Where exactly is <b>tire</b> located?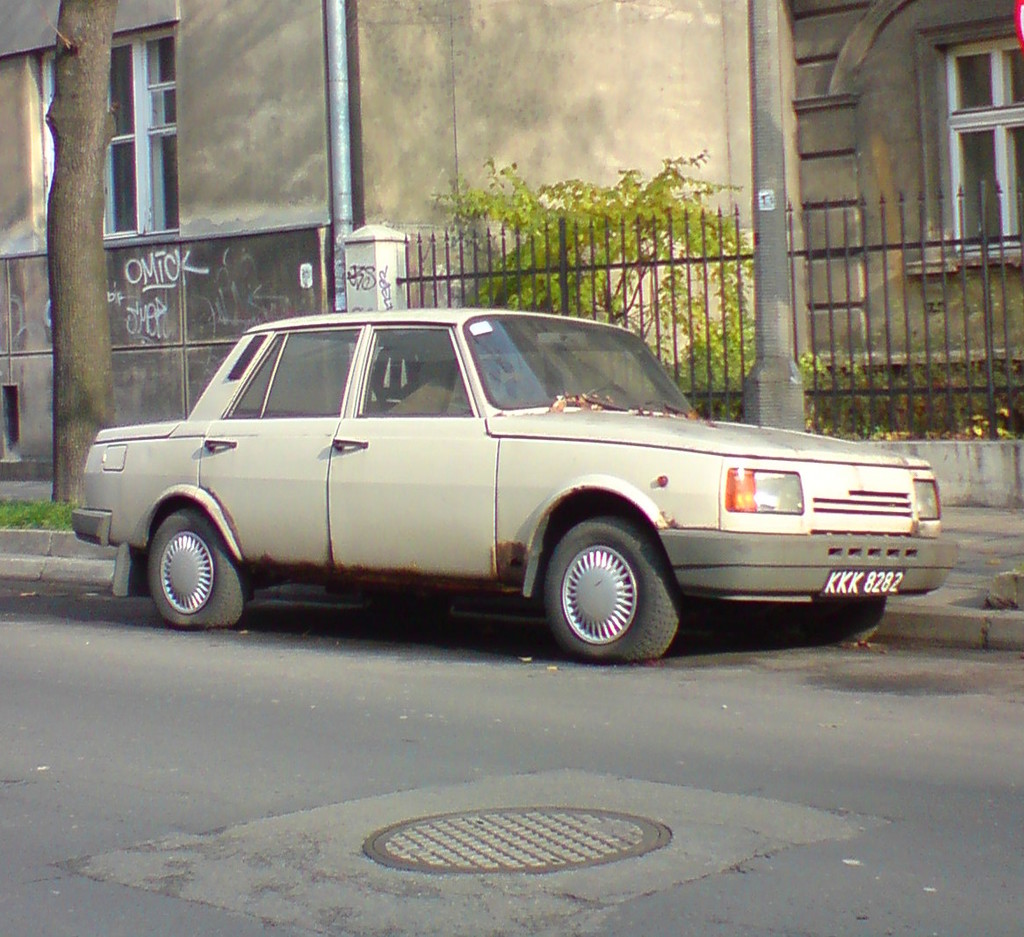
Its bounding box is region(542, 523, 683, 666).
